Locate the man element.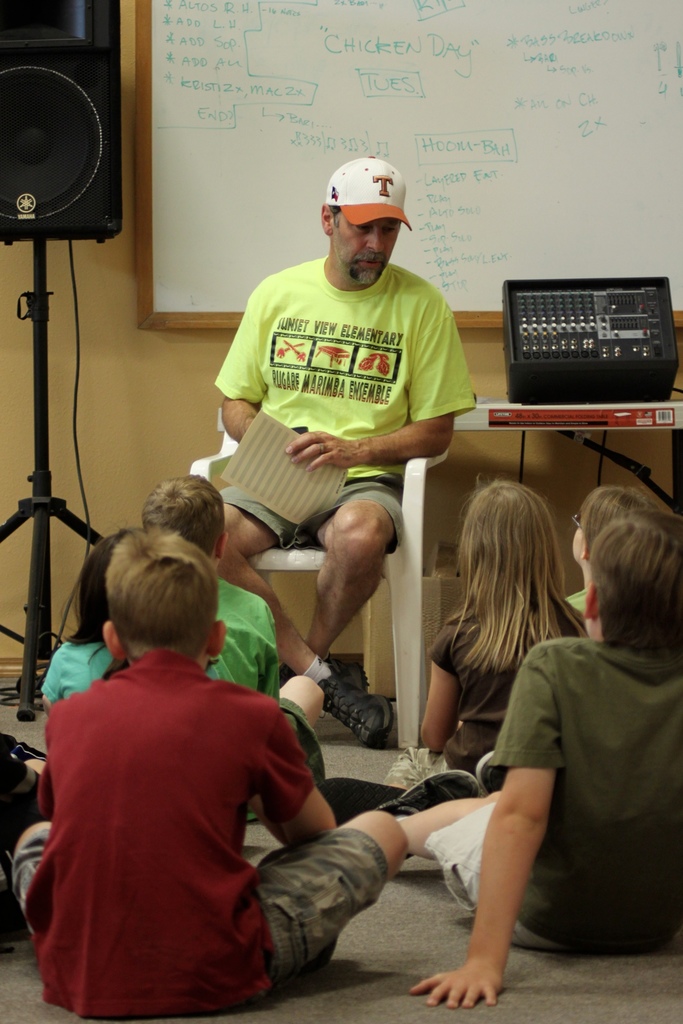
Element bbox: {"left": 190, "top": 159, "right": 489, "bottom": 748}.
